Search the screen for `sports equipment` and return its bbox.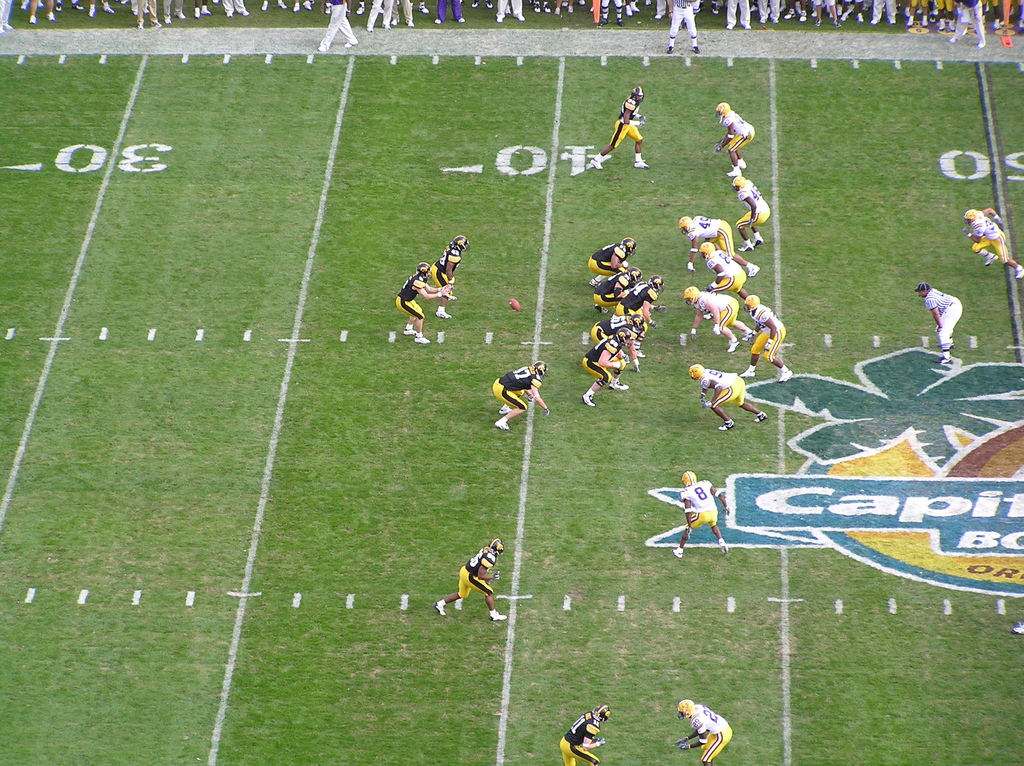
Found: Rect(618, 326, 633, 346).
